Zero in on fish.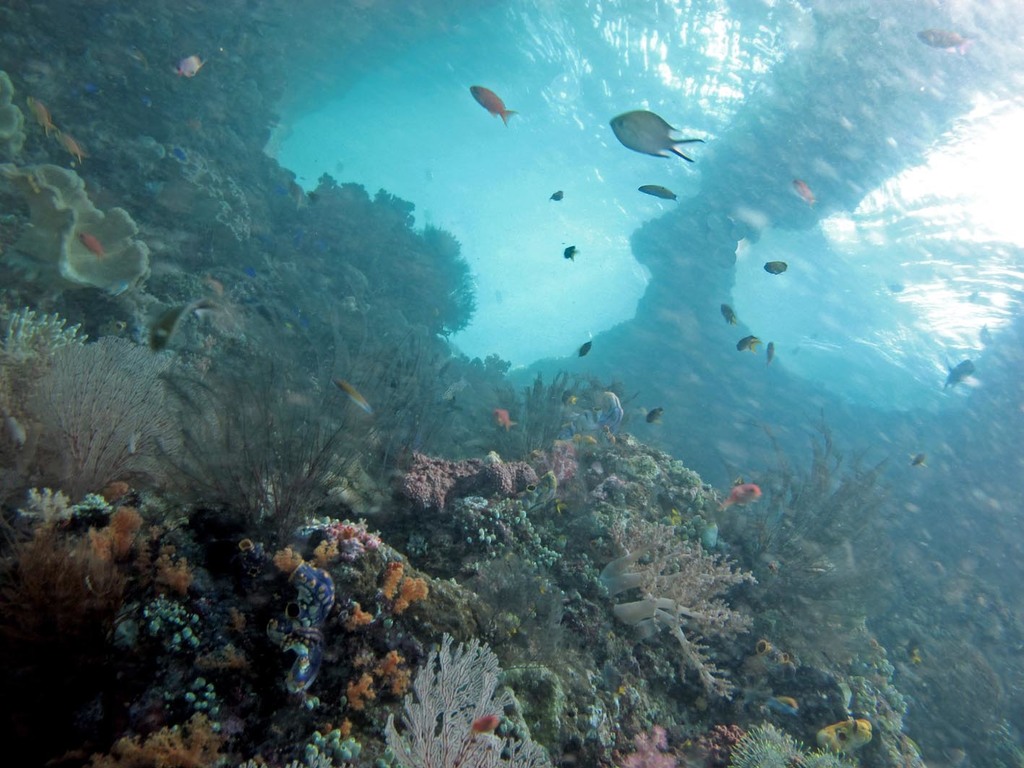
Zeroed in: (762, 259, 787, 277).
